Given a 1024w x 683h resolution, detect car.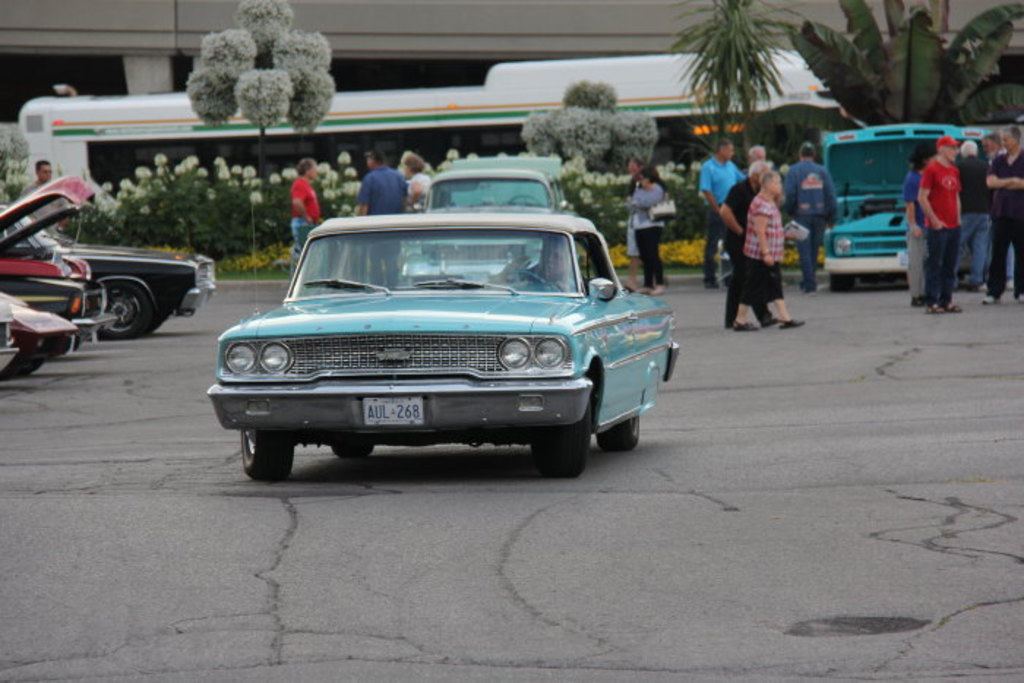
(0,167,230,341).
